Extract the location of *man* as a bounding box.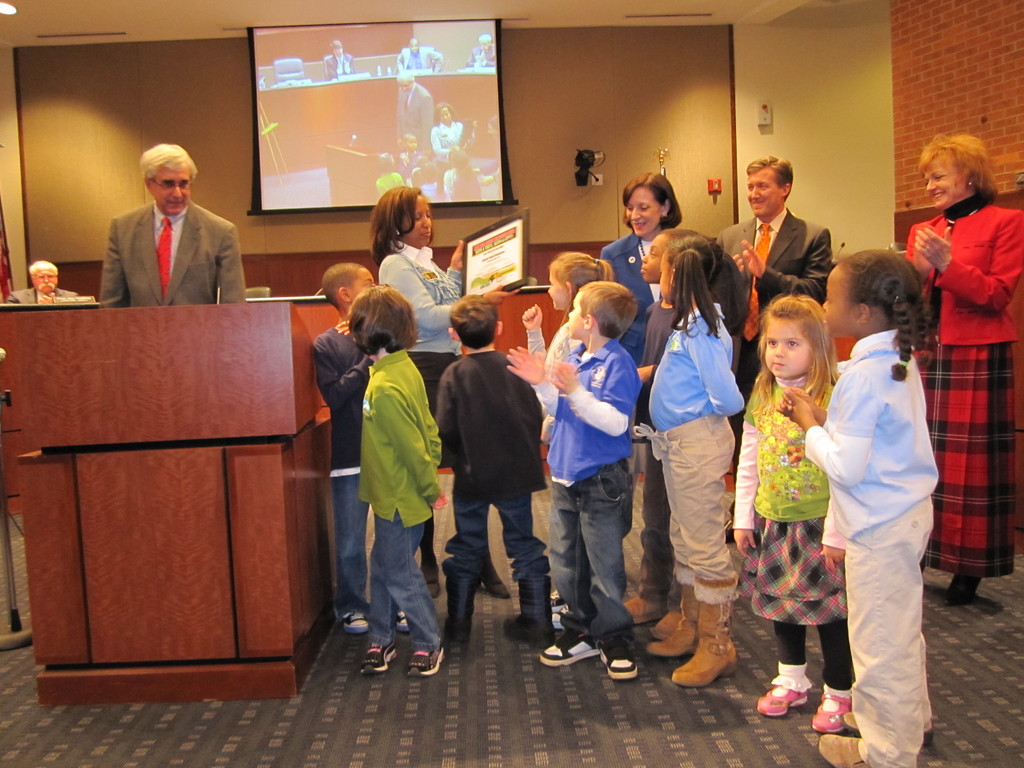
<box>6,260,78,304</box>.
